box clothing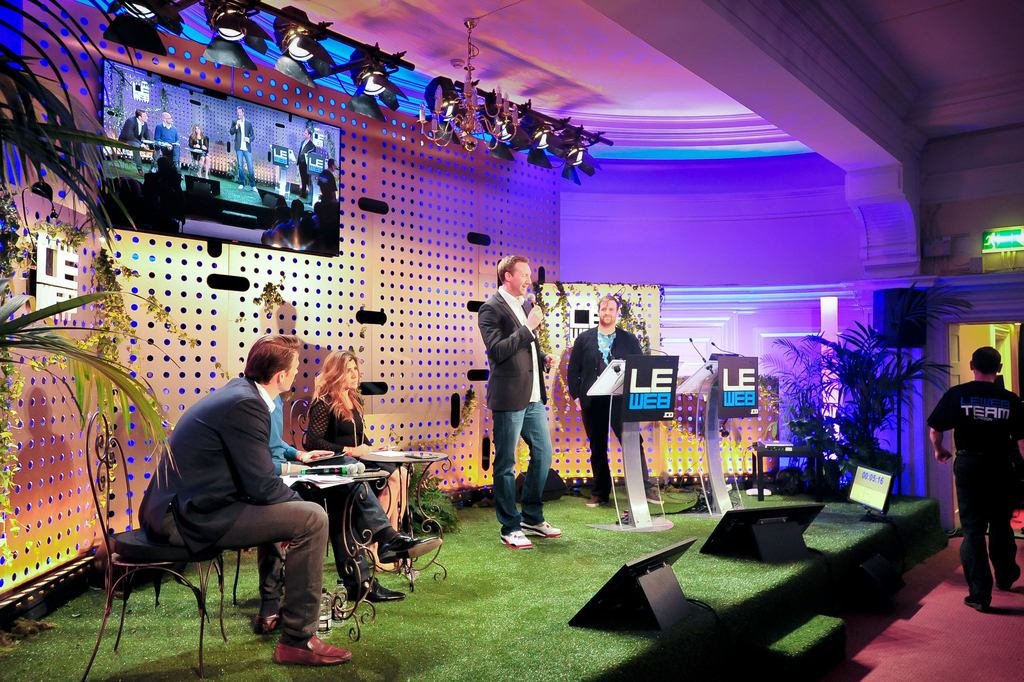
box(134, 368, 324, 622)
